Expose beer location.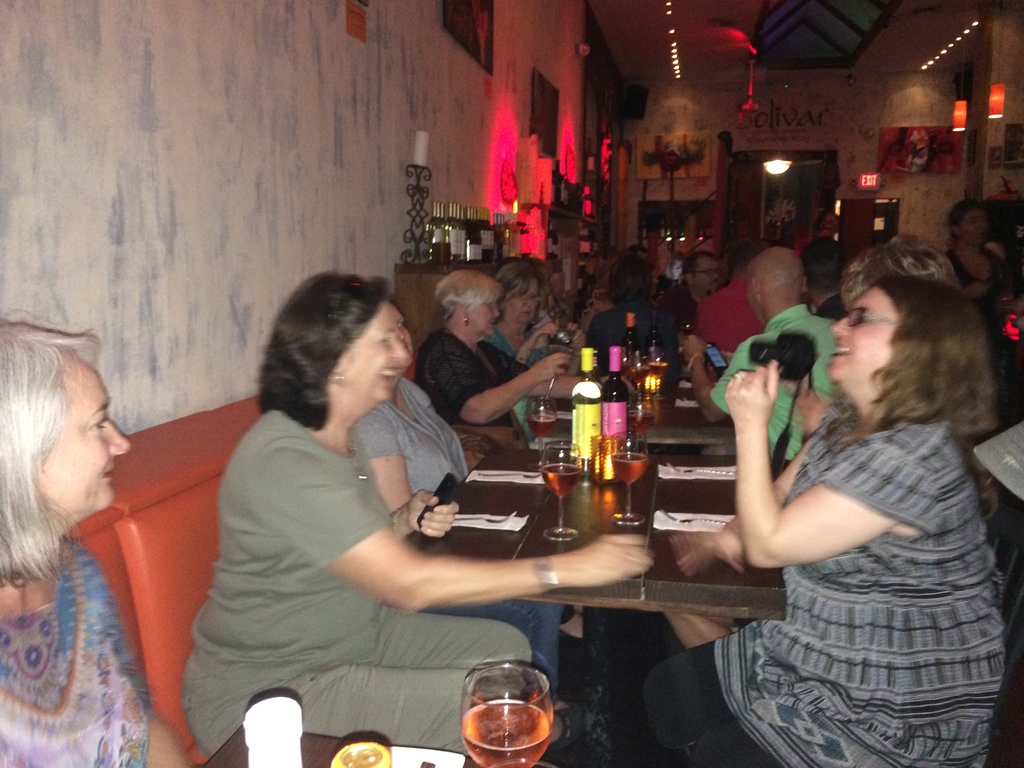
Exposed at bbox(457, 692, 550, 767).
